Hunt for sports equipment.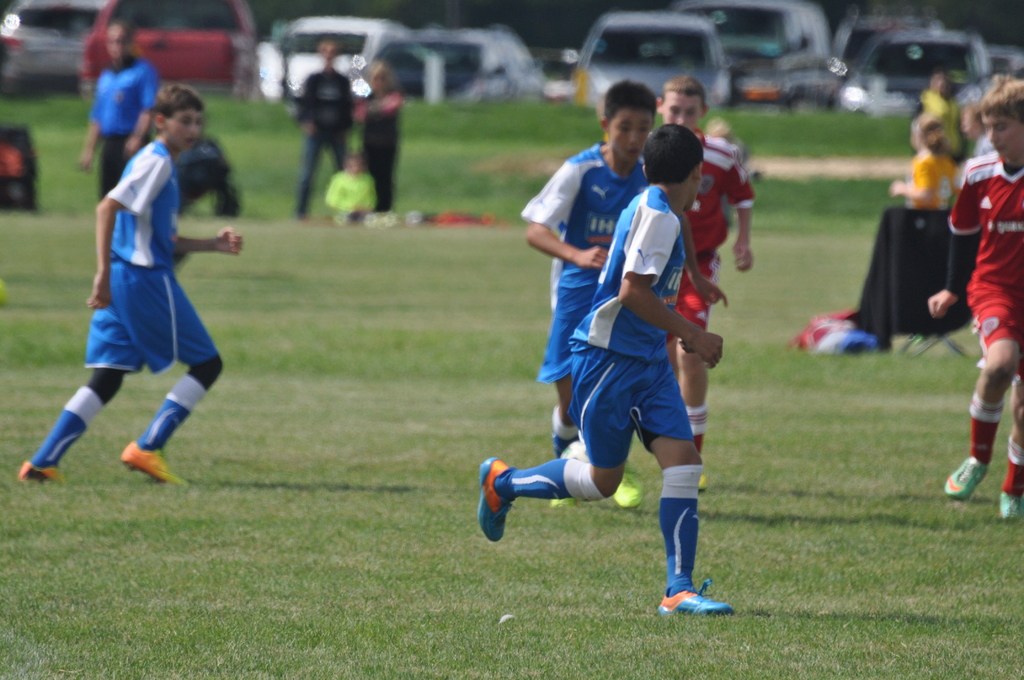
Hunted down at l=120, t=444, r=186, b=487.
